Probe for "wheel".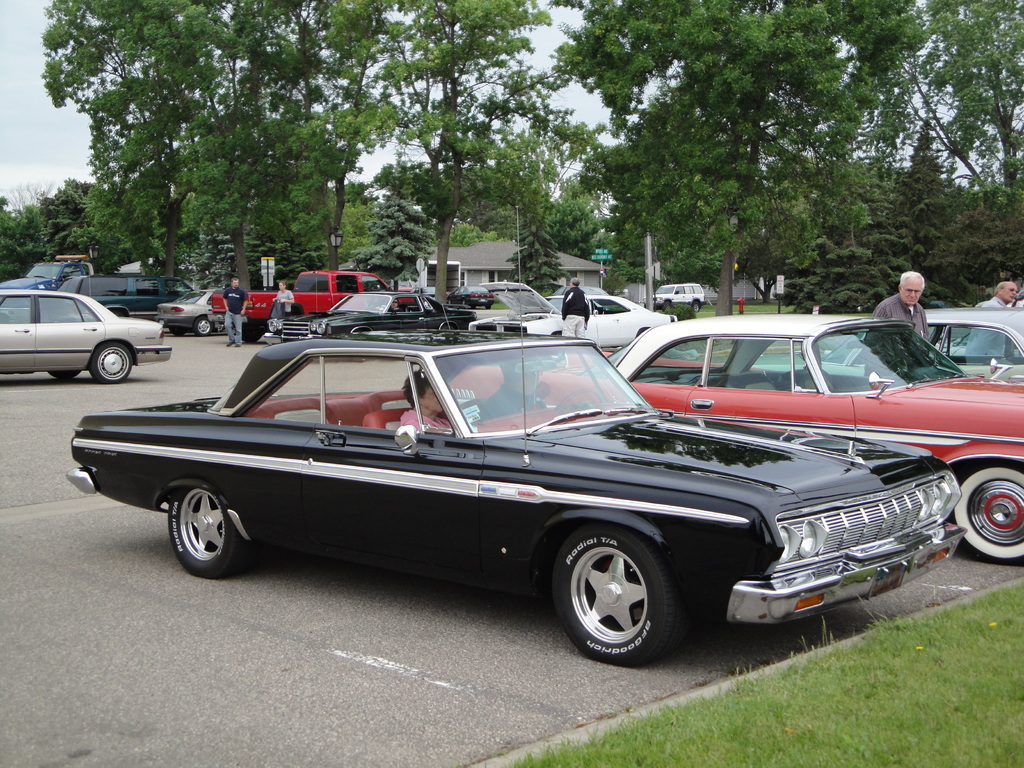
Probe result: left=163, top=479, right=250, bottom=579.
